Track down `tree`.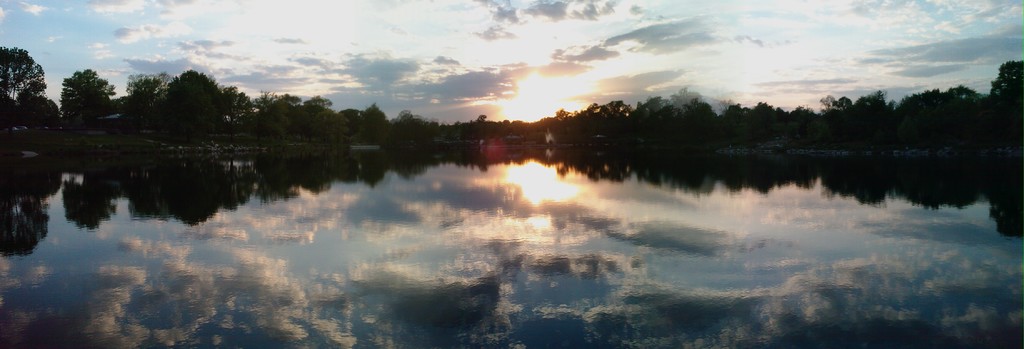
Tracked to l=166, t=63, r=232, b=127.
